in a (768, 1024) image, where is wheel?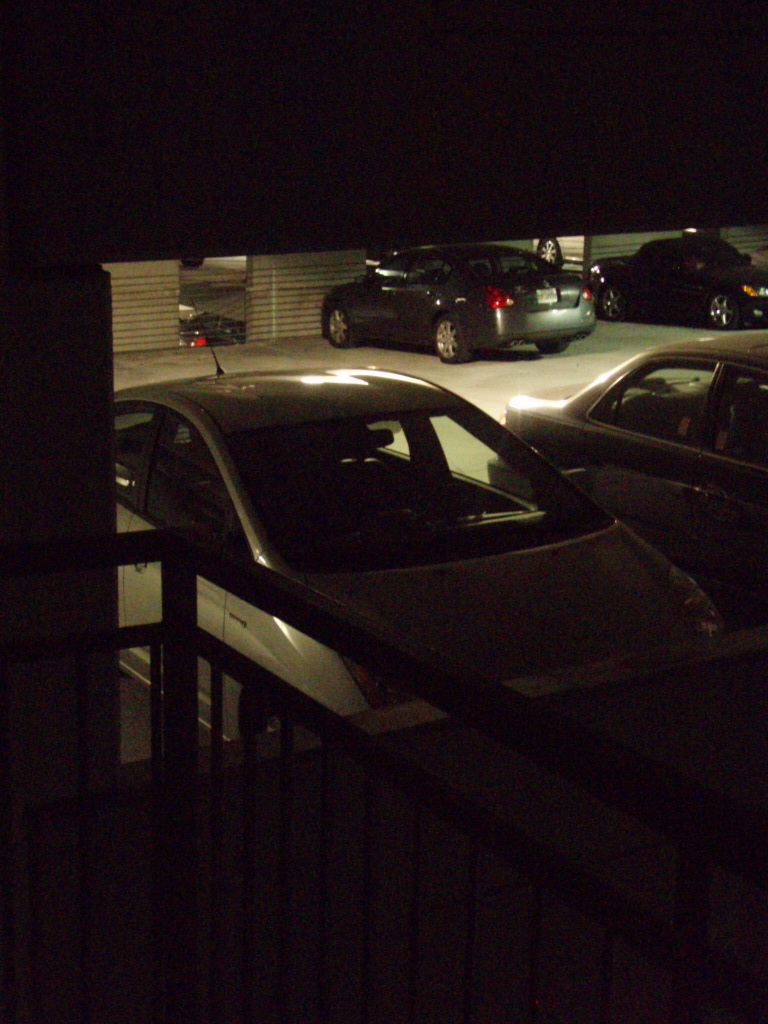
600 283 626 323.
